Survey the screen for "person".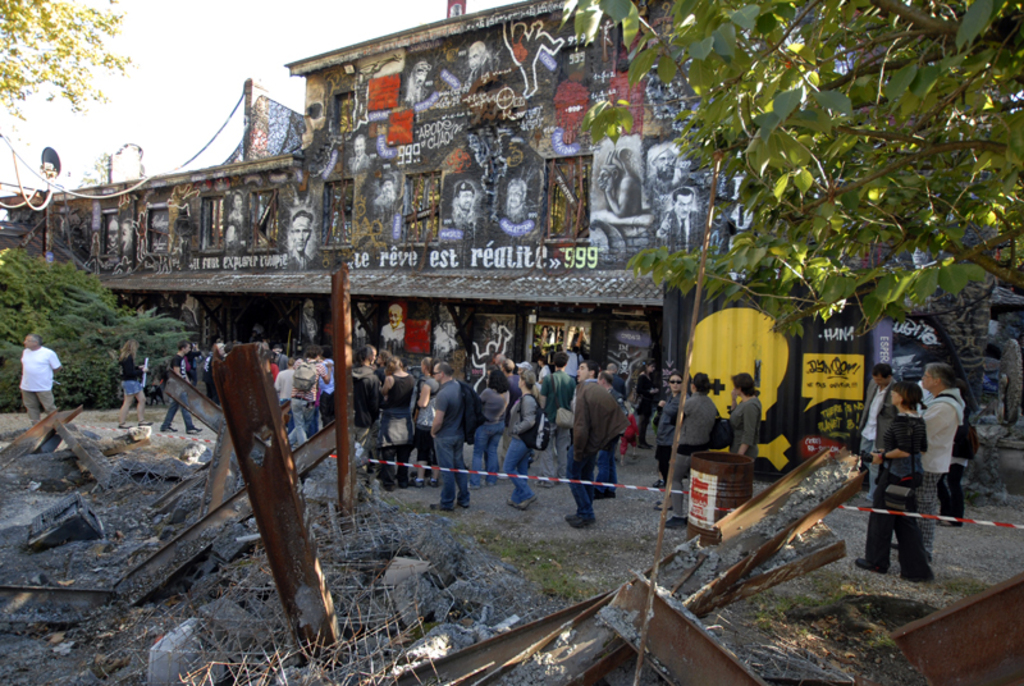
Survey found: select_region(434, 297, 462, 352).
